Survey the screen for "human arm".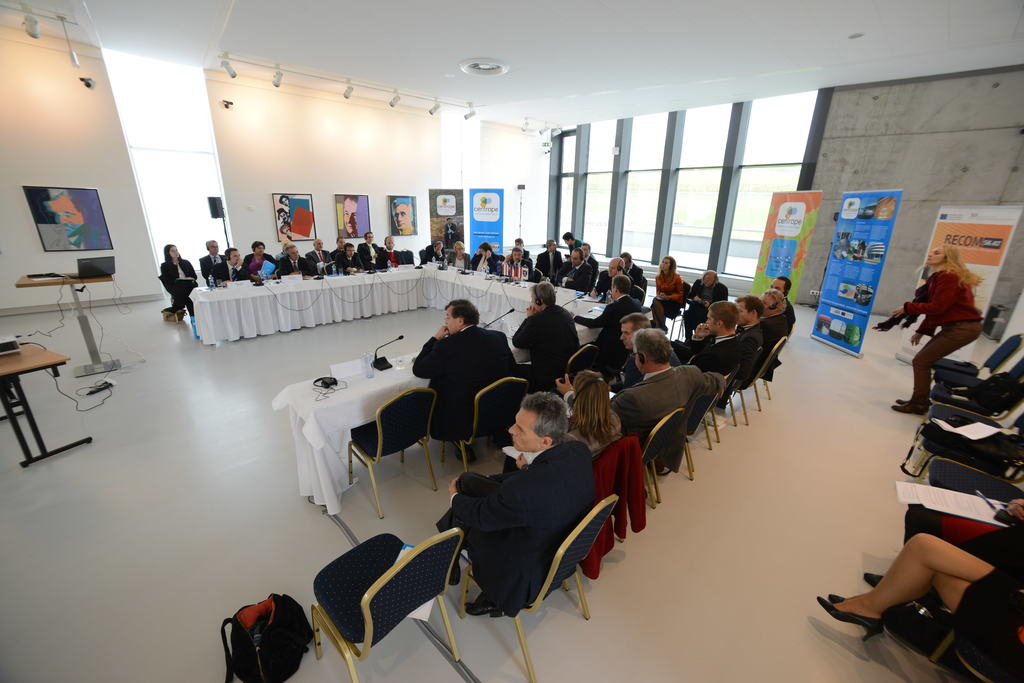
Survey found: x1=609 y1=358 x2=641 y2=392.
